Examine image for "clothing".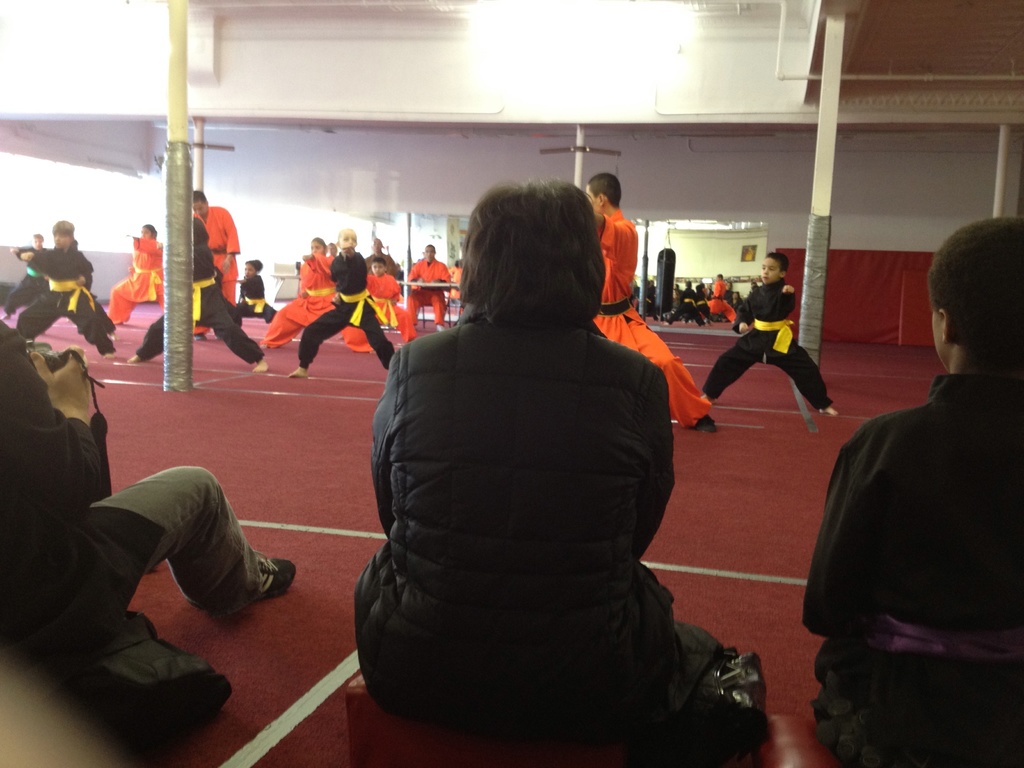
Examination result: box(406, 261, 452, 323).
